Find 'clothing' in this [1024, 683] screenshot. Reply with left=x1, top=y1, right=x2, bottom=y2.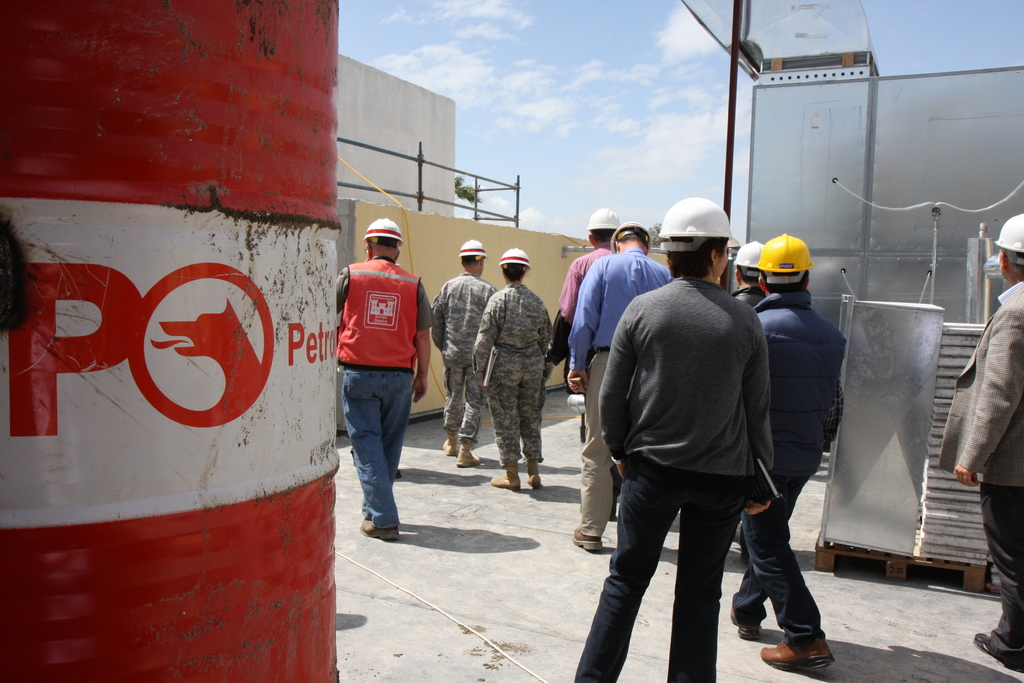
left=429, top=270, right=499, bottom=446.
